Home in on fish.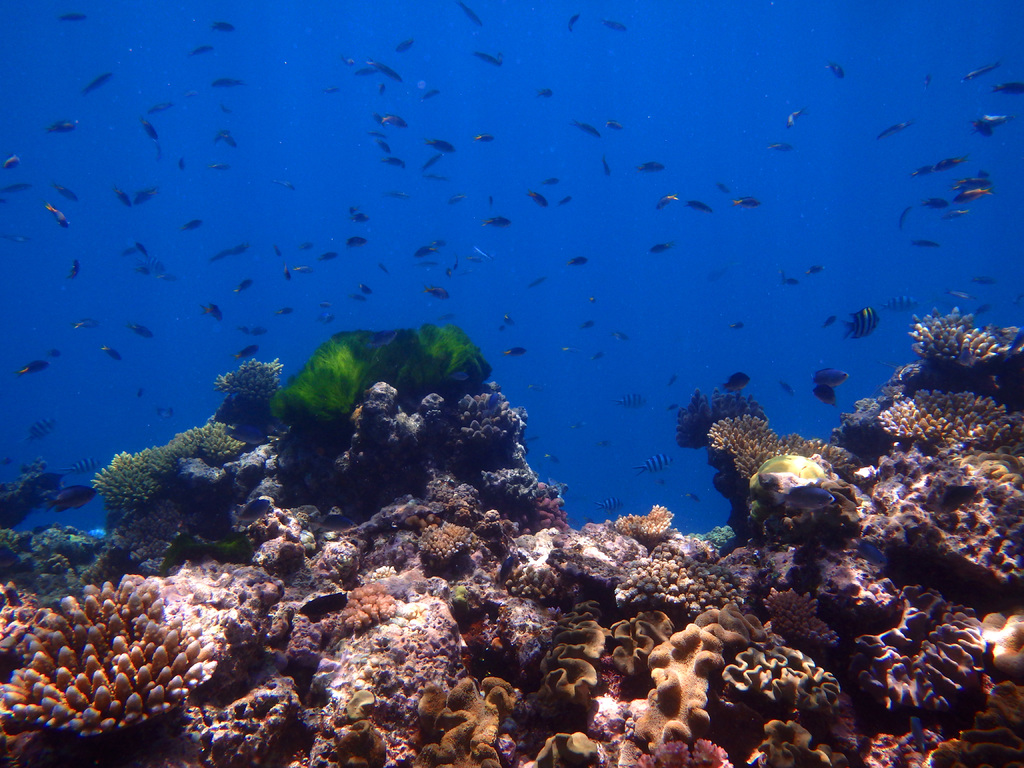
Homed in at select_region(959, 188, 988, 209).
